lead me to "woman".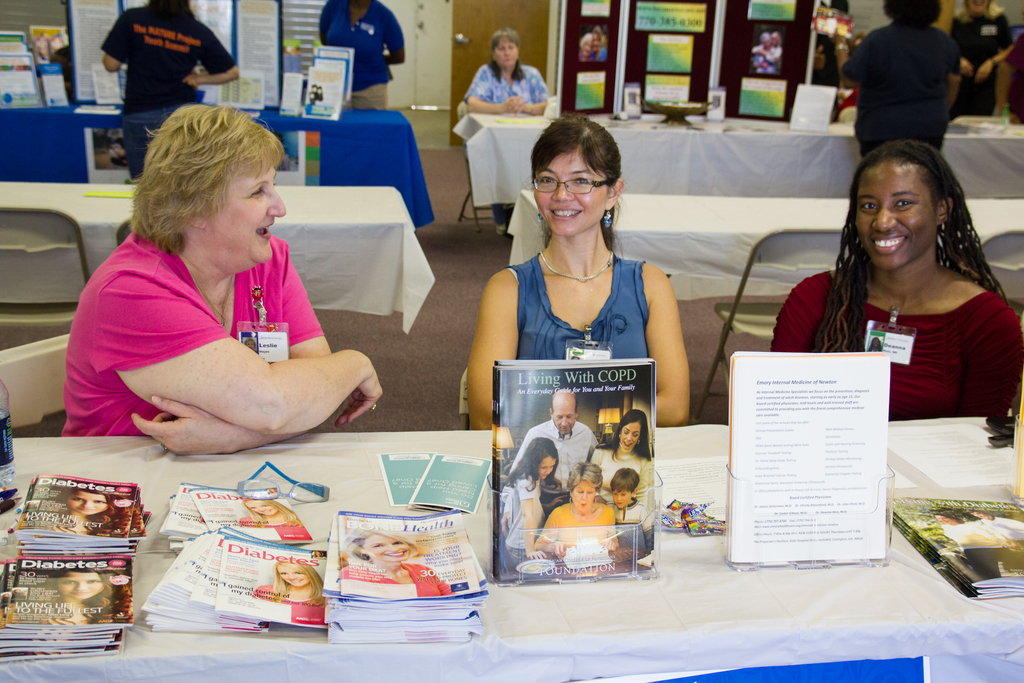
Lead to bbox=[239, 493, 312, 543].
